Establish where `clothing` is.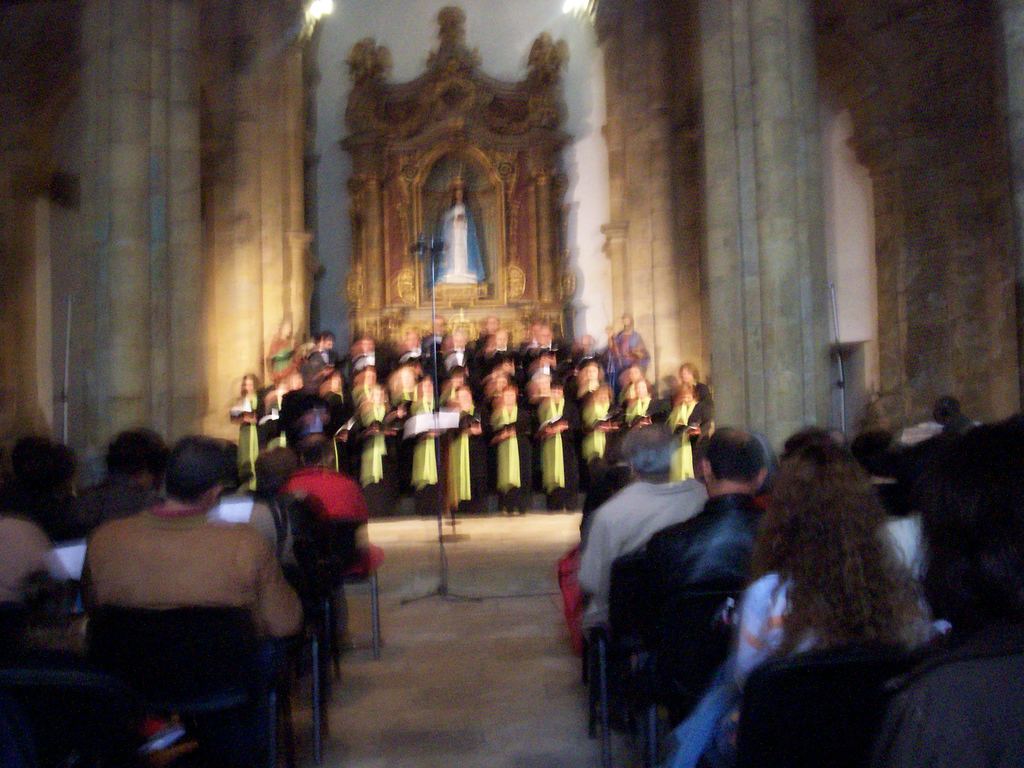
Established at (285,463,387,589).
